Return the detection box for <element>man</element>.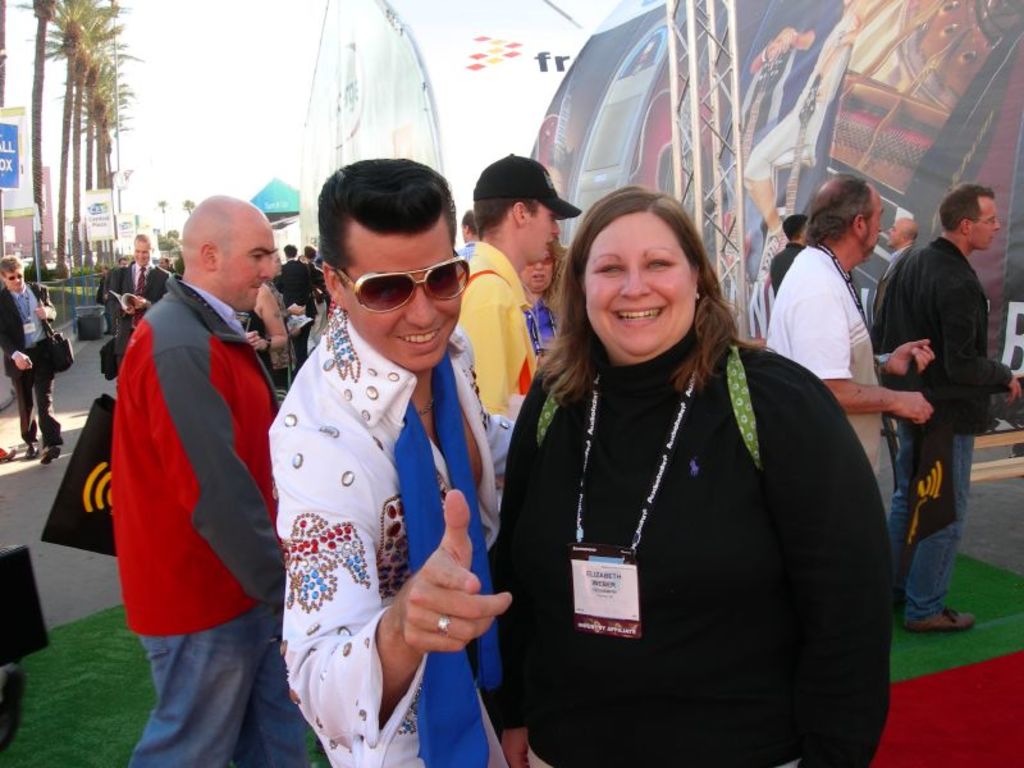
(x1=457, y1=157, x2=576, y2=421).
